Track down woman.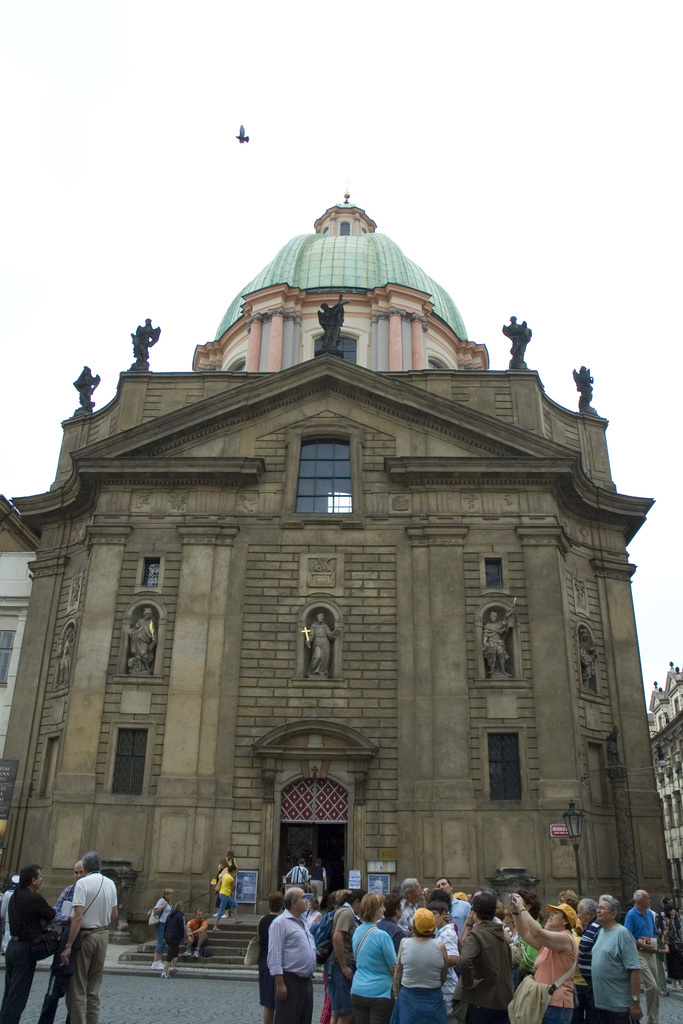
Tracked to bbox=(306, 857, 329, 906).
